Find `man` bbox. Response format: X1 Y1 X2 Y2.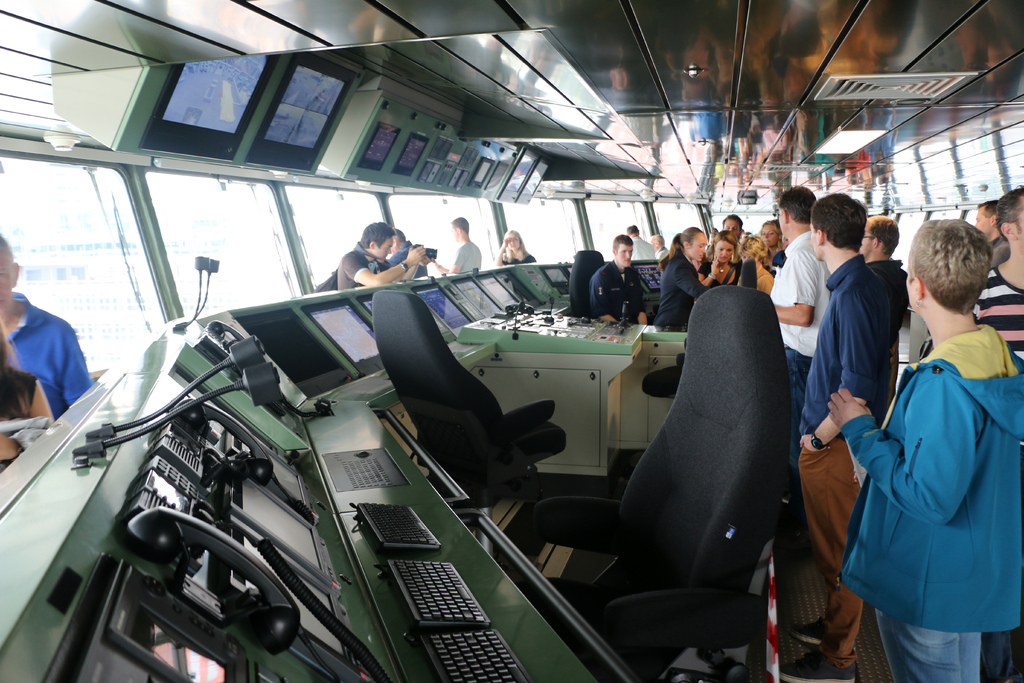
339 221 424 298.
